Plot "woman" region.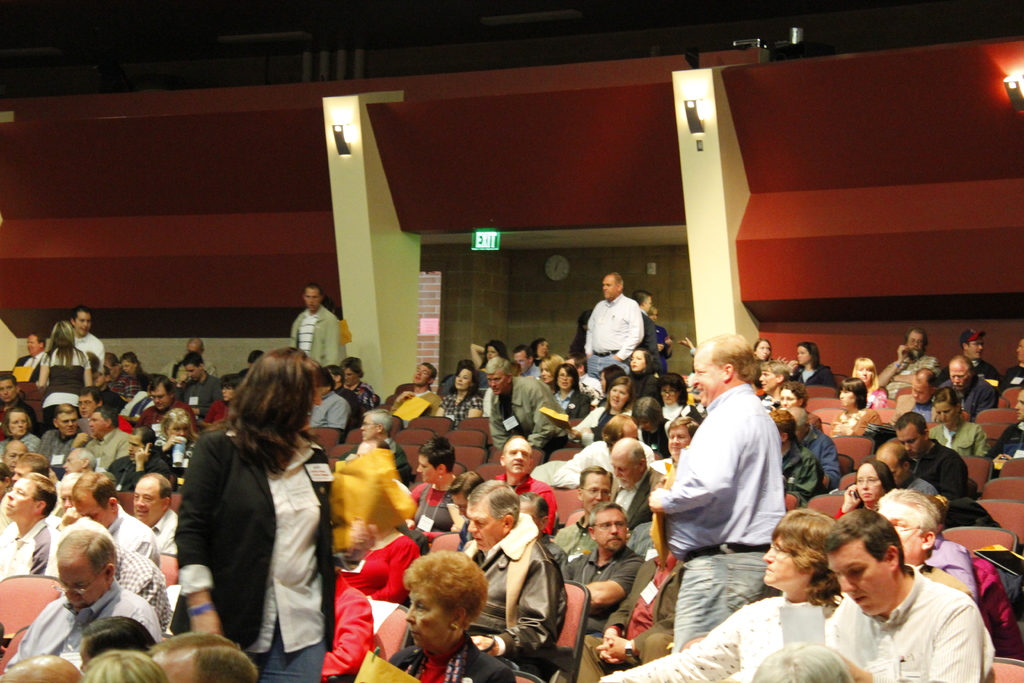
Plotted at x1=749 y1=328 x2=777 y2=367.
